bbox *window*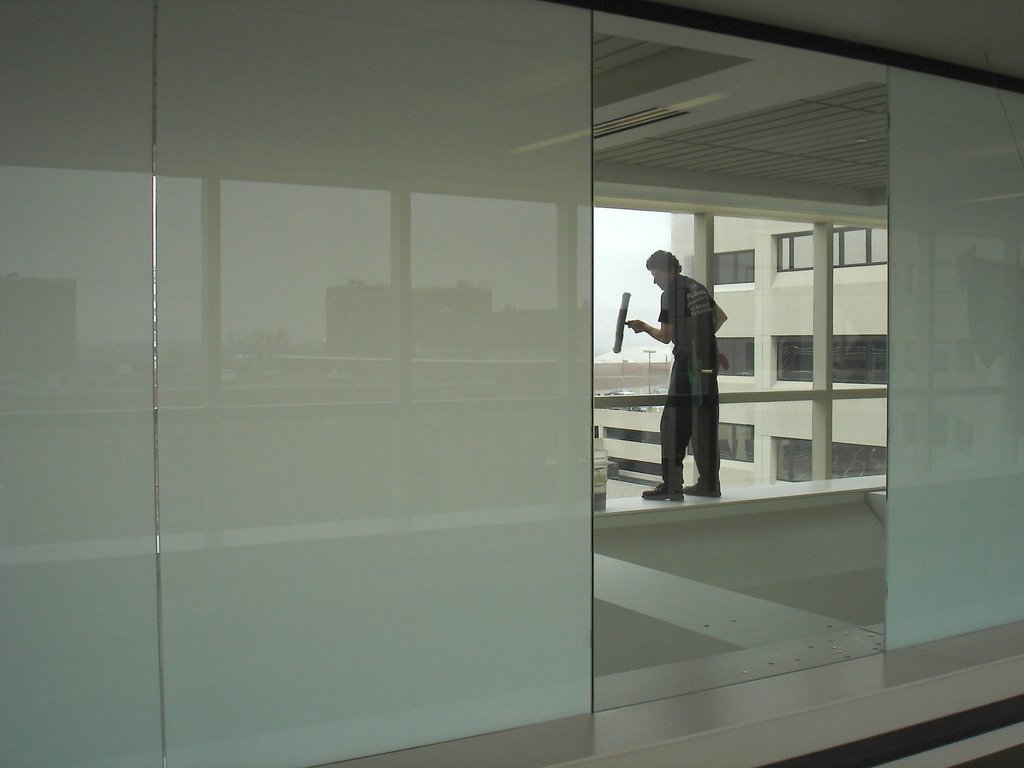
bbox=(701, 158, 893, 523)
